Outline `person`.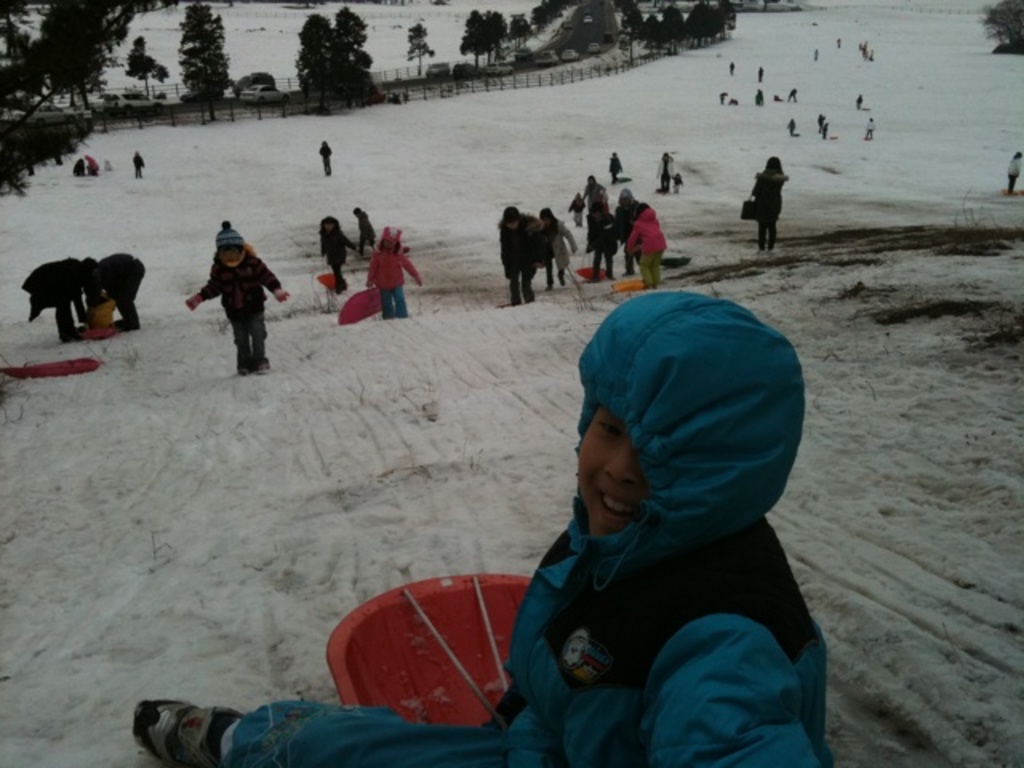
Outline: {"x1": 363, "y1": 226, "x2": 421, "y2": 318}.
